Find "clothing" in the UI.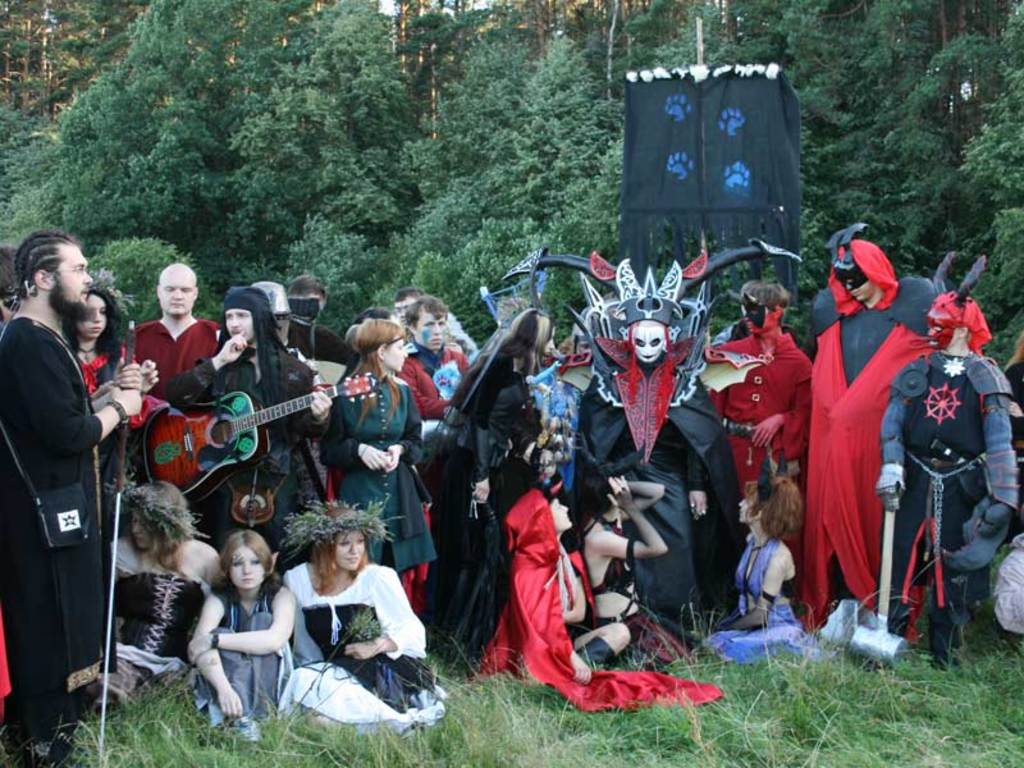
UI element at (323,378,438,571).
